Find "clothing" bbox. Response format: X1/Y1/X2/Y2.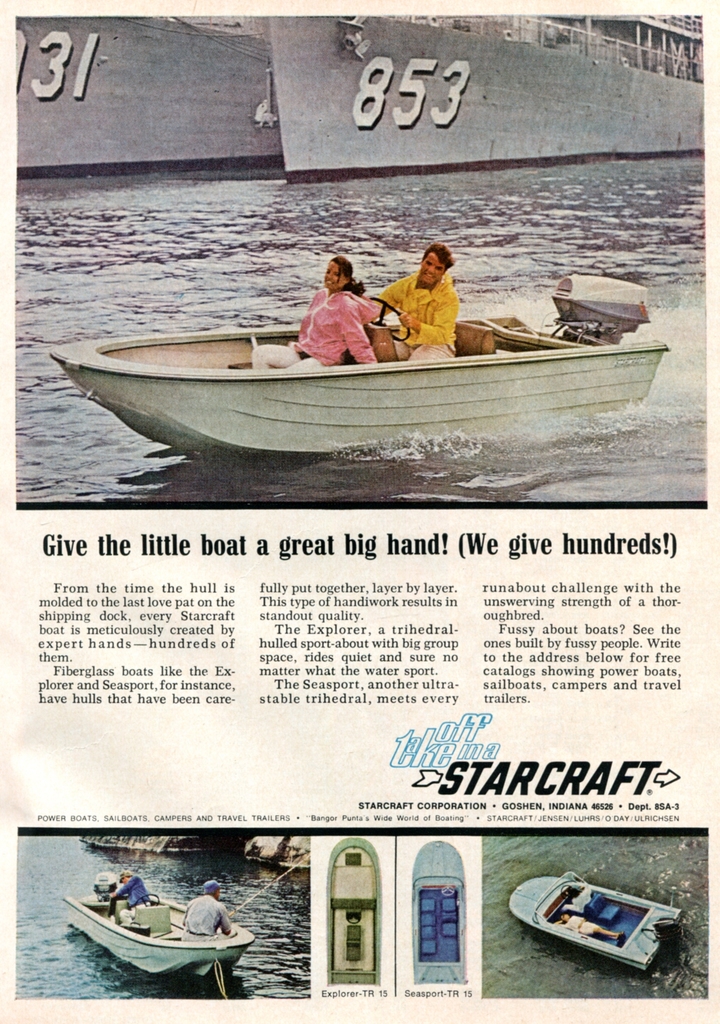
182/896/228/938.
